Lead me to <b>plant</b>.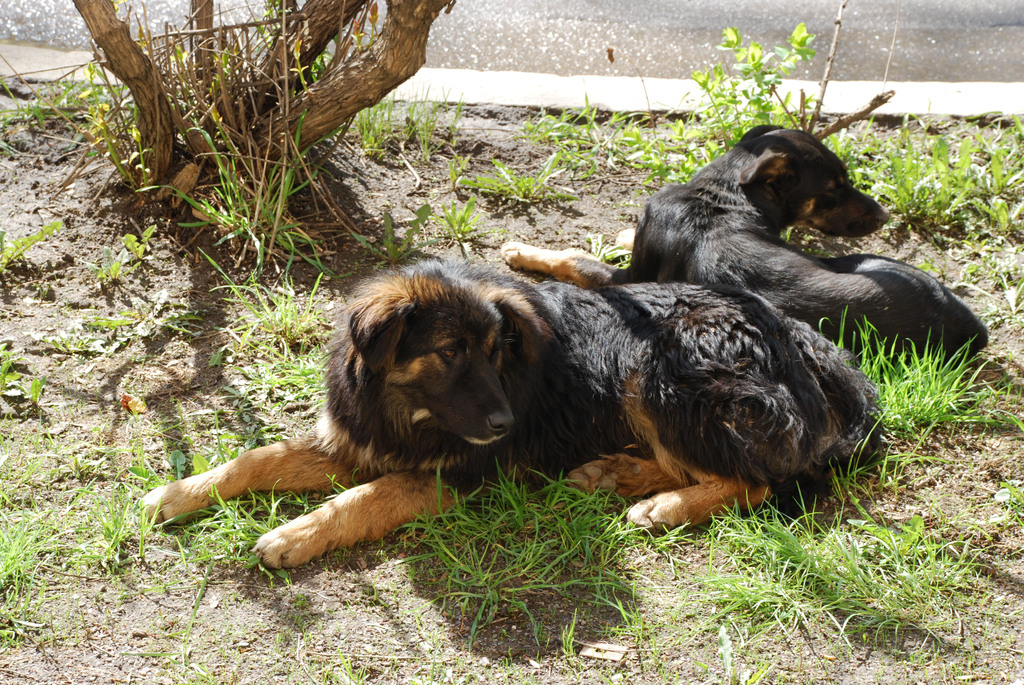
Lead to <box>813,306,1023,453</box>.
